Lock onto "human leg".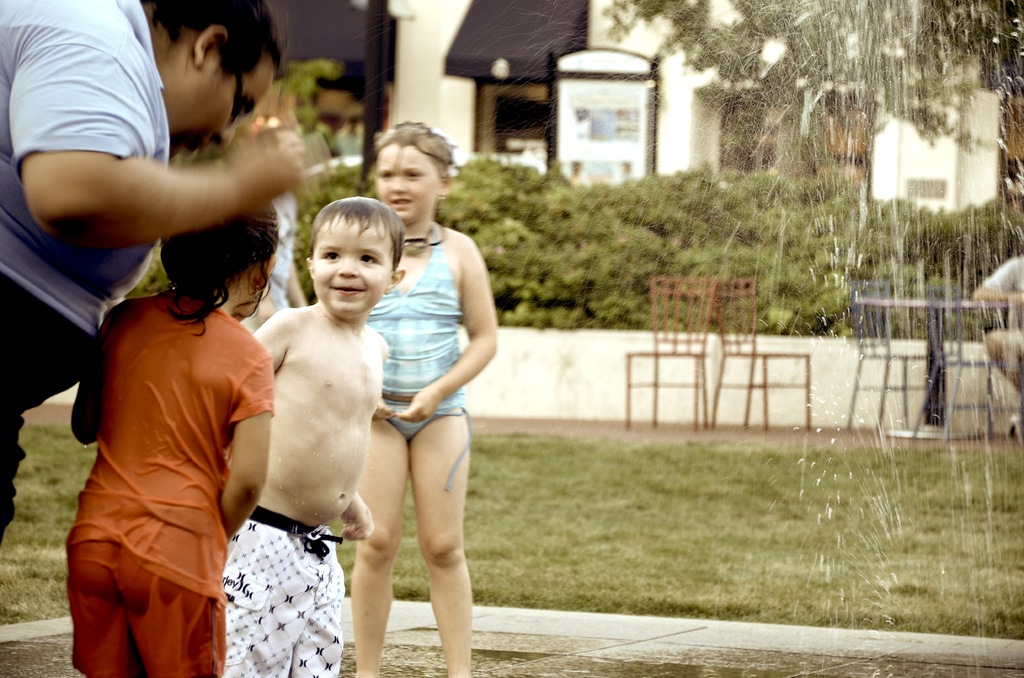
Locked: [left=220, top=504, right=337, bottom=677].
